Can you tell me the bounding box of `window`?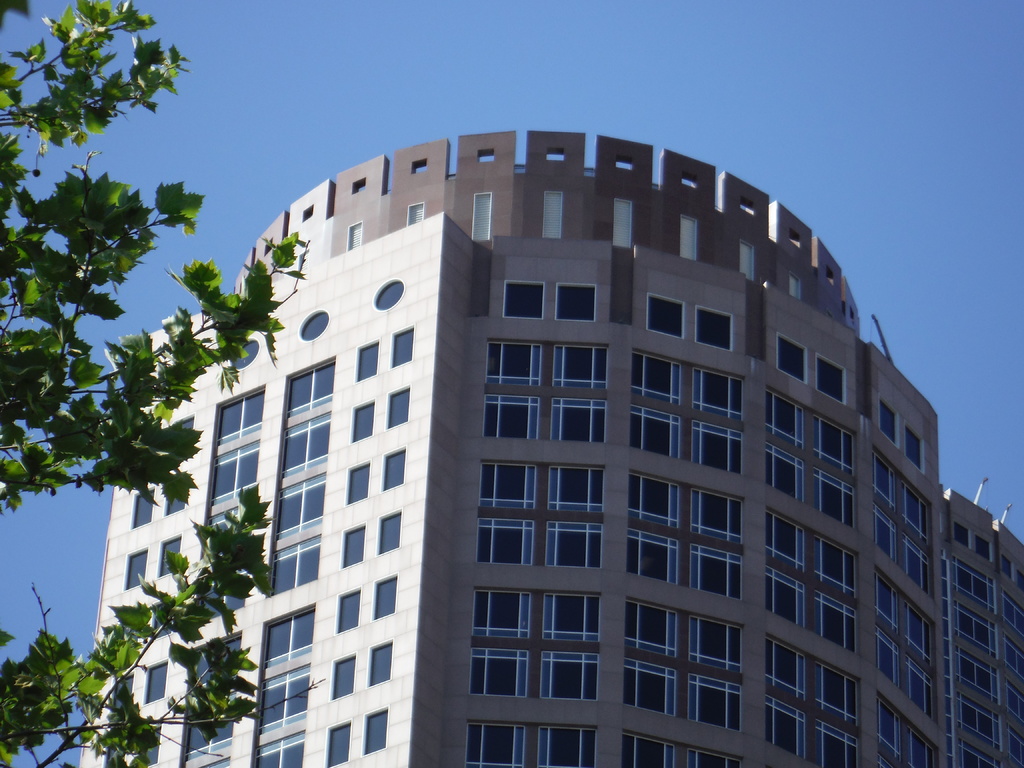
685:673:752:733.
